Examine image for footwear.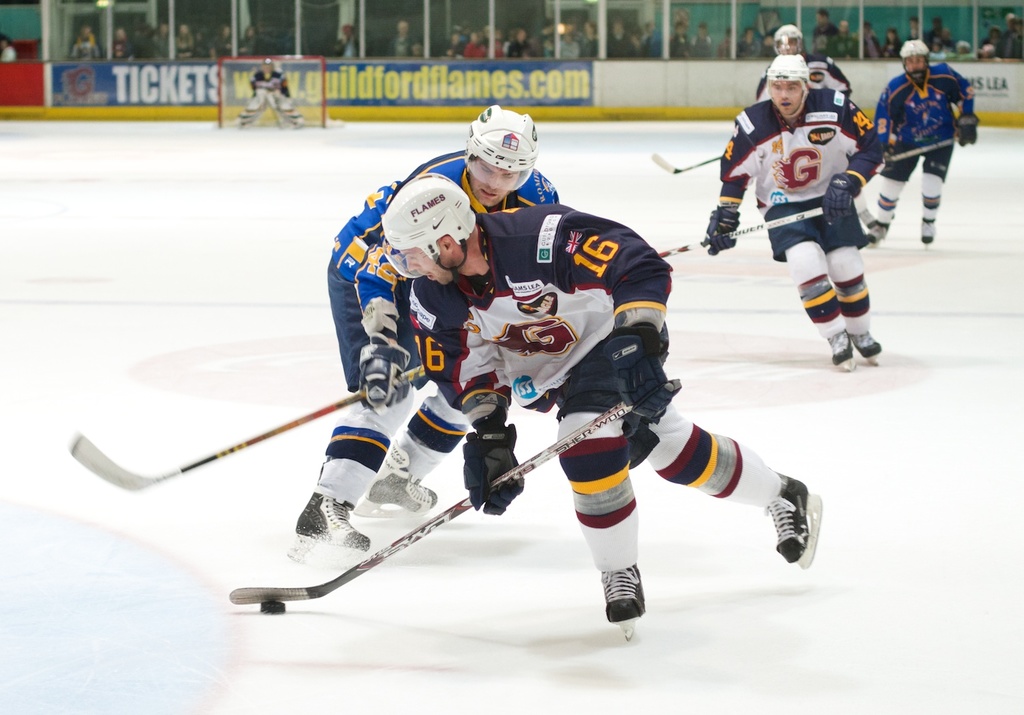
Examination result: 361 464 443 518.
